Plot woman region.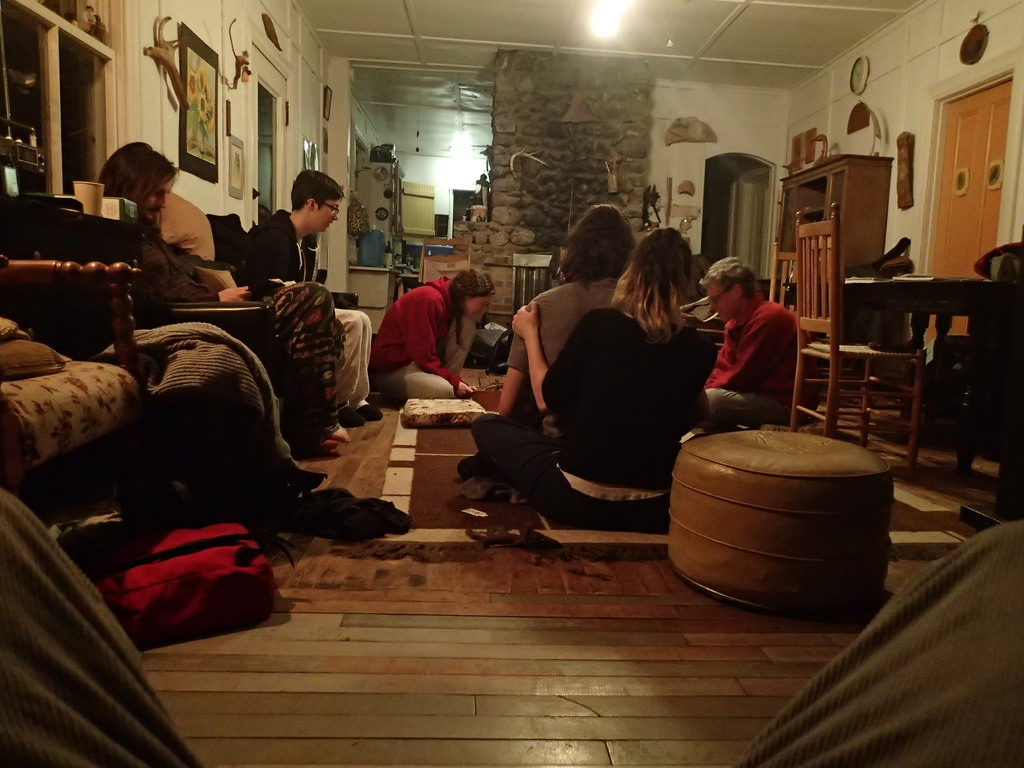
Plotted at box=[470, 226, 716, 529].
